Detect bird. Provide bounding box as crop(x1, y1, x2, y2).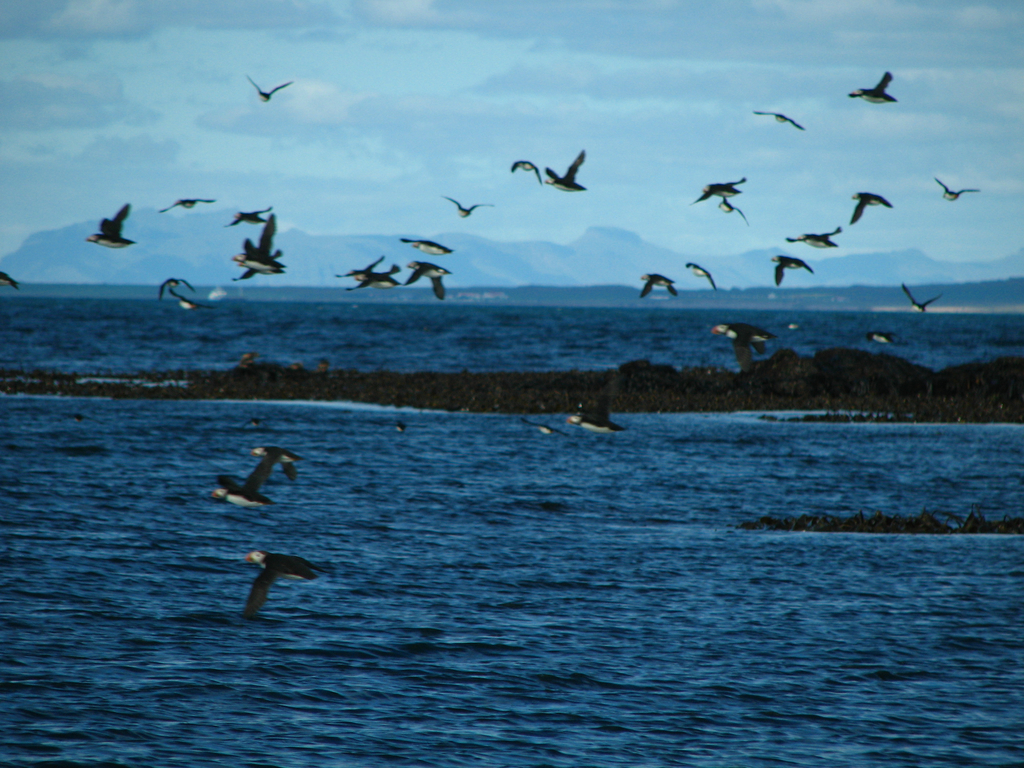
crop(849, 193, 892, 227).
